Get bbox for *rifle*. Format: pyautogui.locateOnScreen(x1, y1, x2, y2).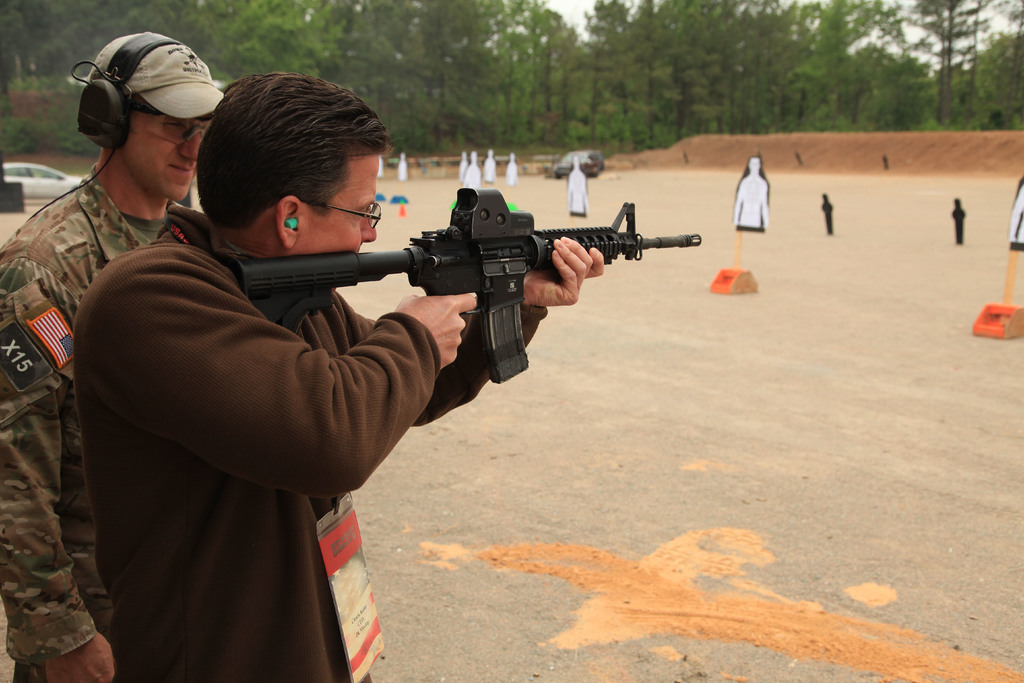
pyautogui.locateOnScreen(314, 182, 733, 390).
